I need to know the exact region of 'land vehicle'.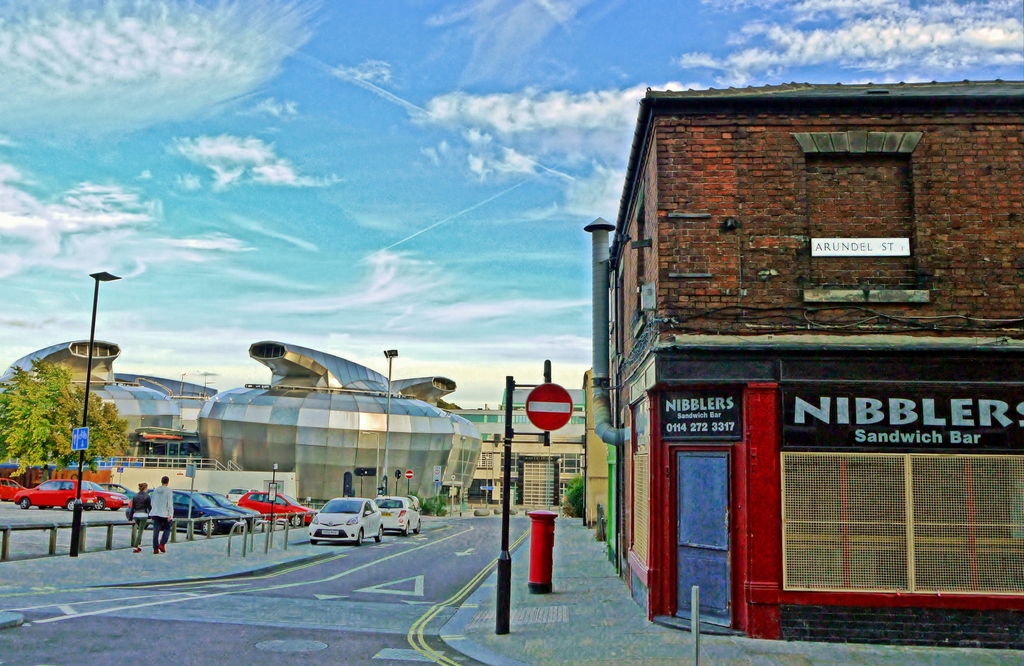
Region: (x1=92, y1=482, x2=121, y2=508).
